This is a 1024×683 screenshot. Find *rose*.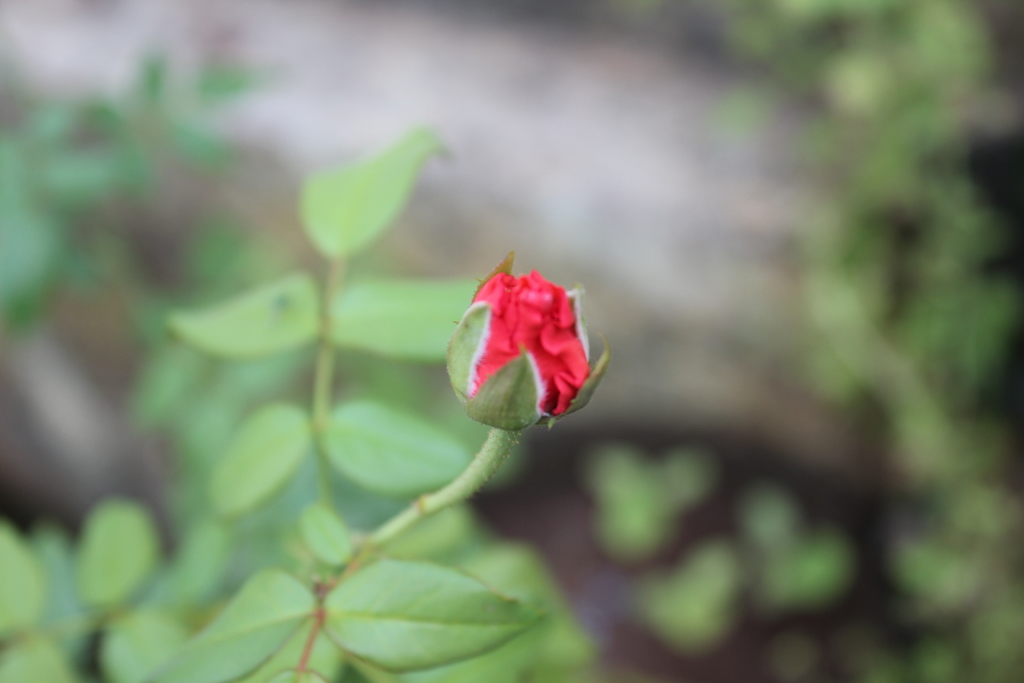
Bounding box: 439,267,598,432.
